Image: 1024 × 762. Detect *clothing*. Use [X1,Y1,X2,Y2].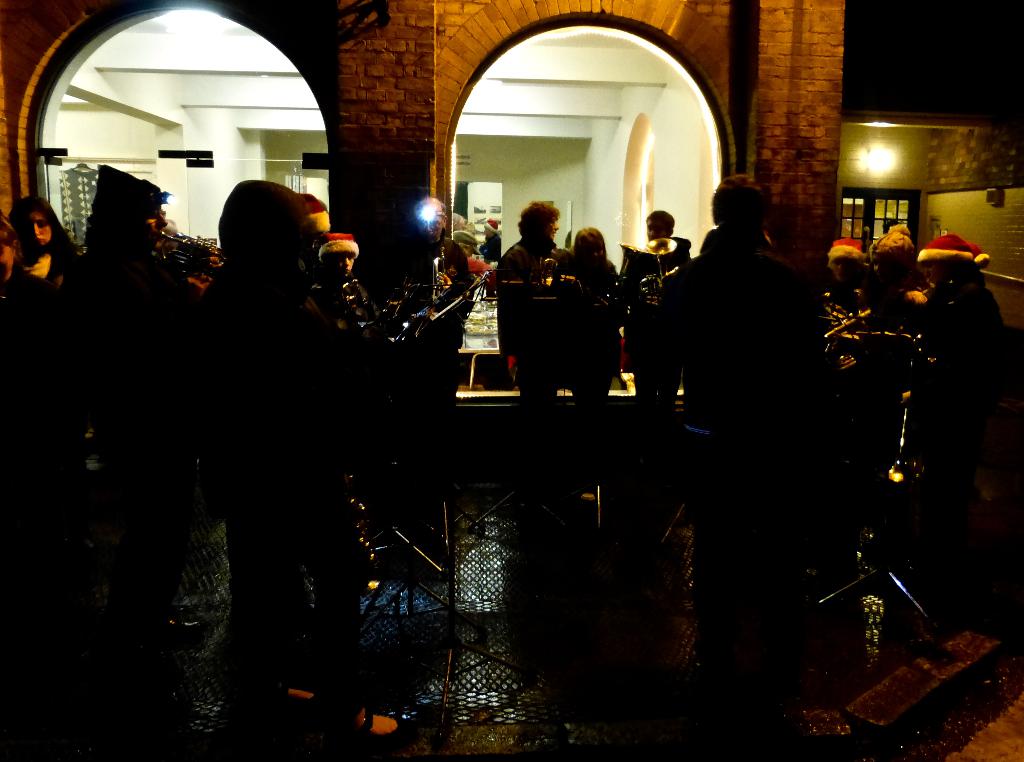
[622,241,681,433].
